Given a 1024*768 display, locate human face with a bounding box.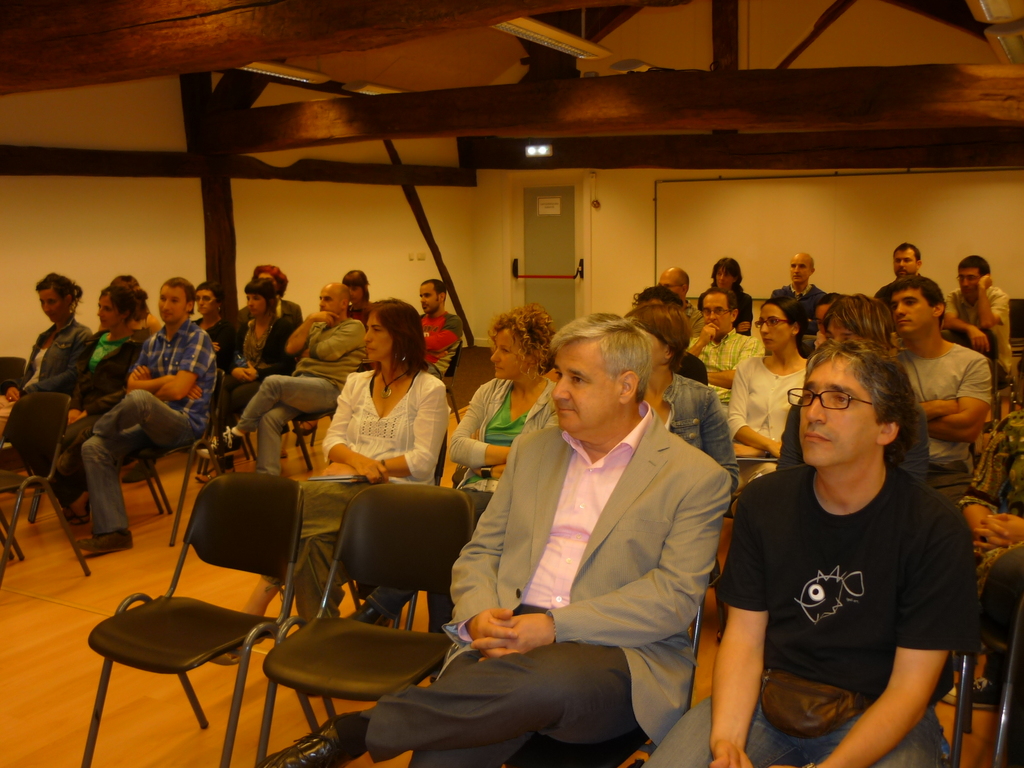
Located: [96,299,118,331].
